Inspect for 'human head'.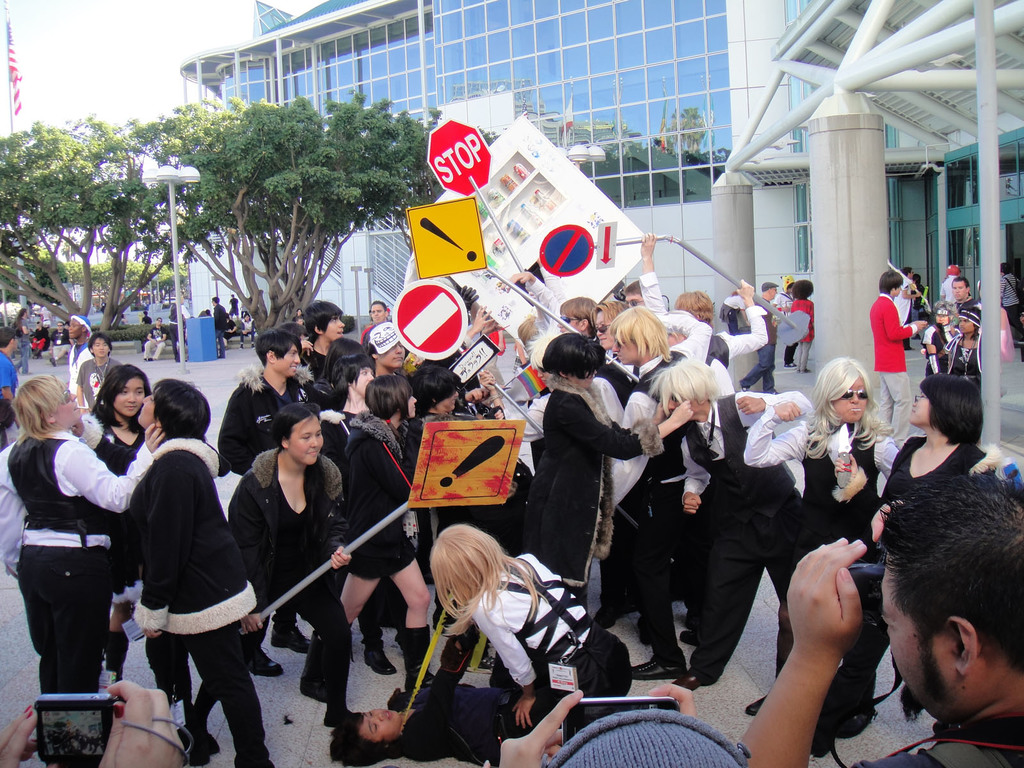
Inspection: bbox(410, 364, 464, 412).
